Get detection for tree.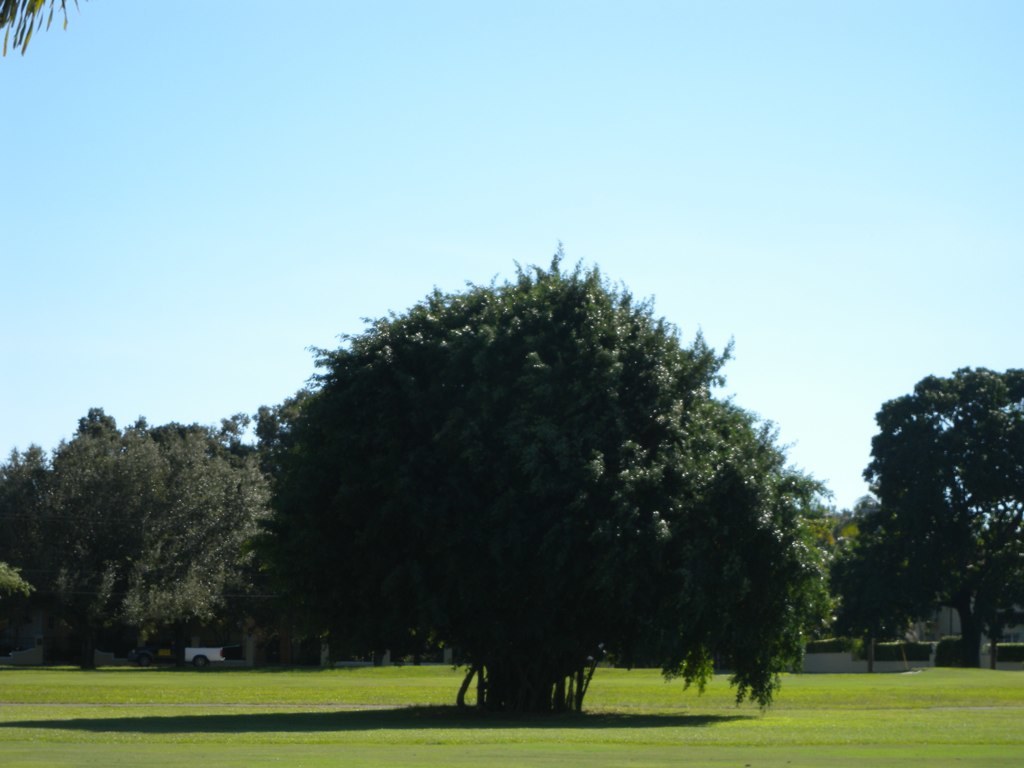
Detection: (250,243,849,731).
